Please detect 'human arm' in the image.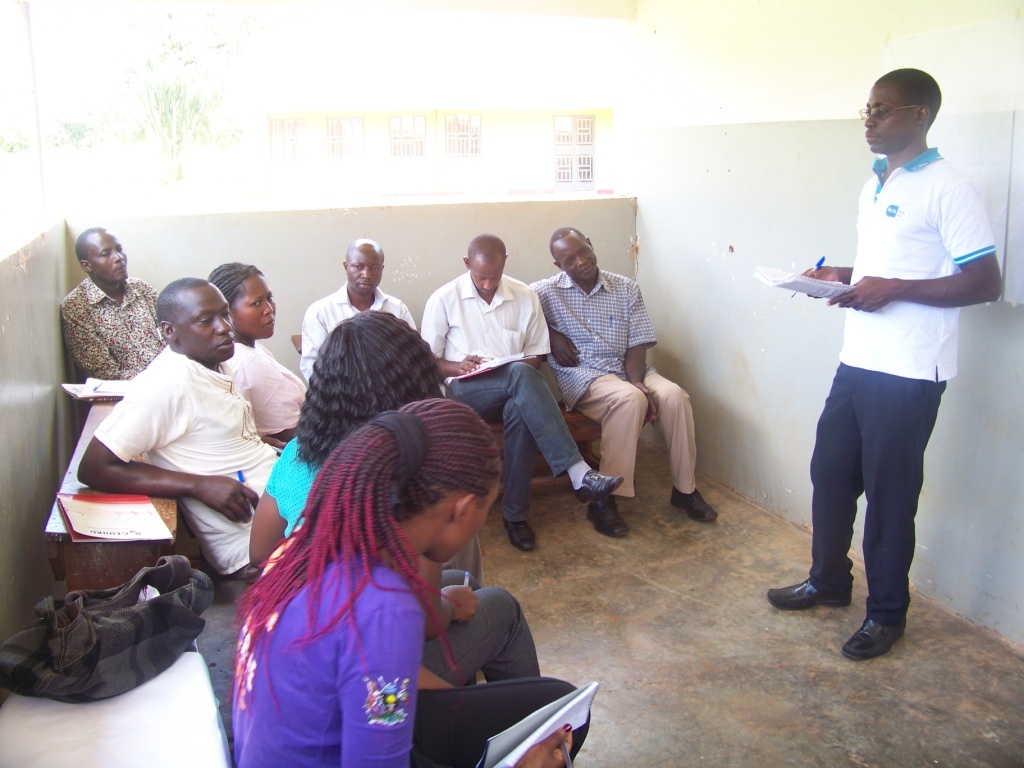
794,260,858,300.
